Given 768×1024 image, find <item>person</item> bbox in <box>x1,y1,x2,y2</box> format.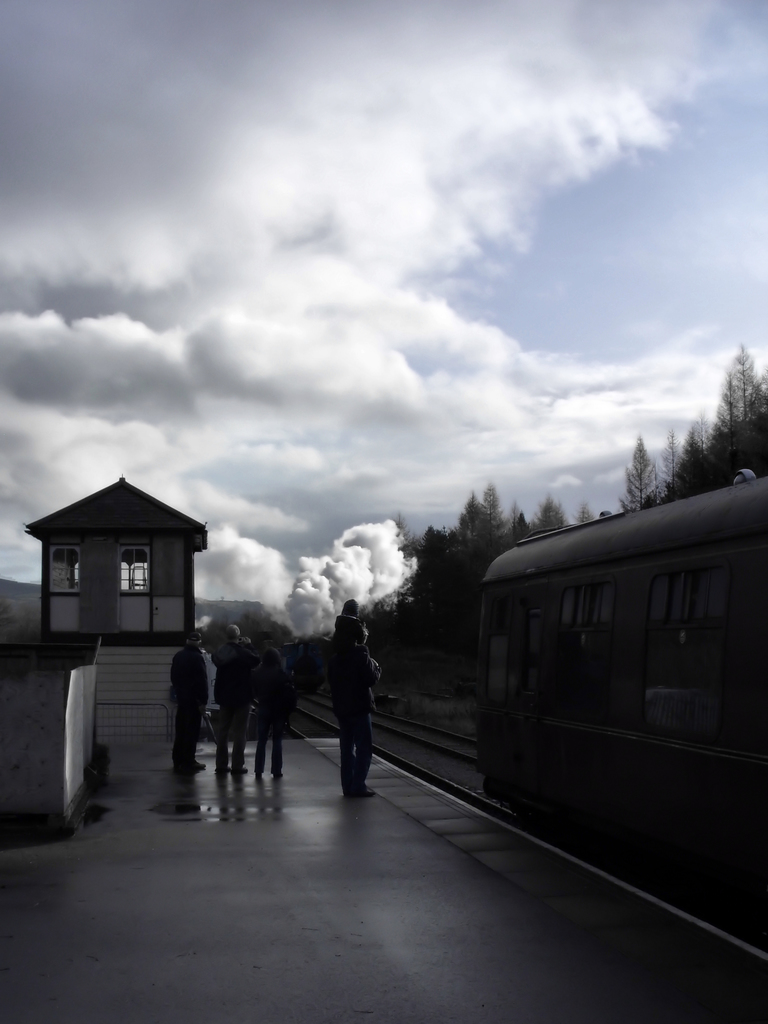
<box>170,623,216,784</box>.
